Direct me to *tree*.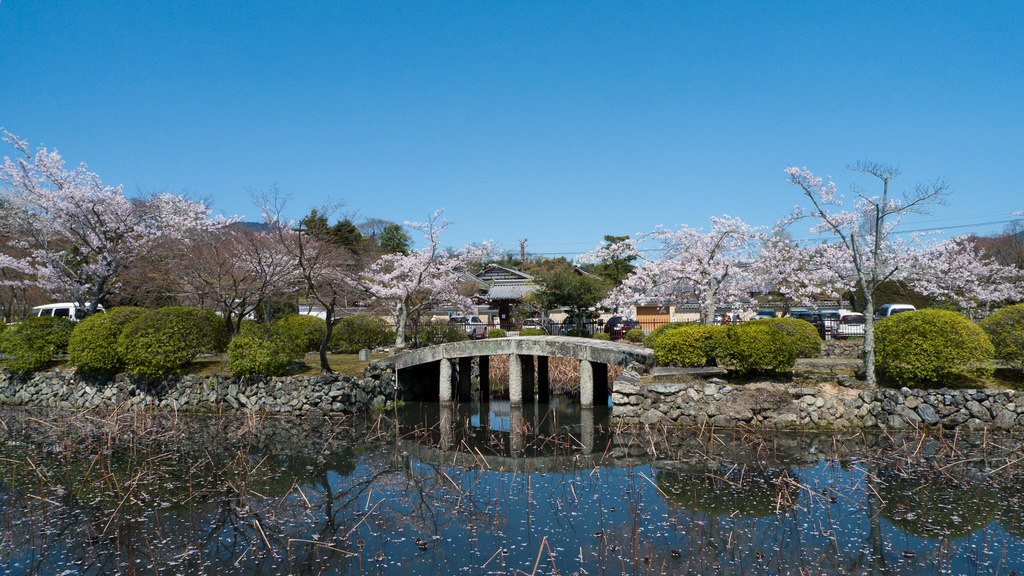
Direction: bbox=(373, 204, 509, 359).
